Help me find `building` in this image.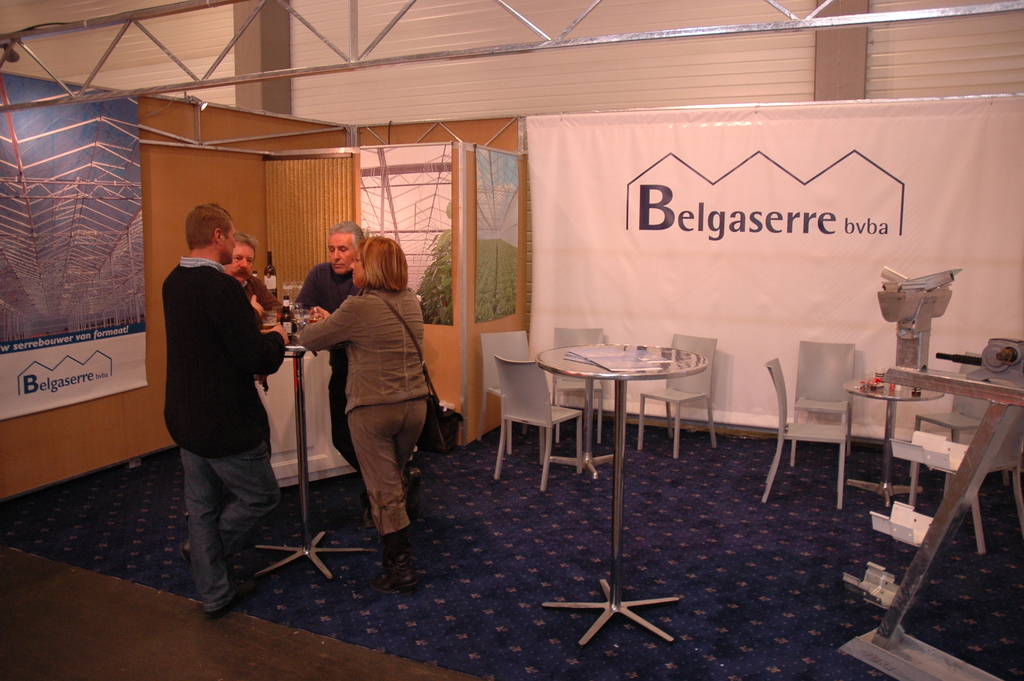
Found it: crop(0, 0, 1023, 680).
